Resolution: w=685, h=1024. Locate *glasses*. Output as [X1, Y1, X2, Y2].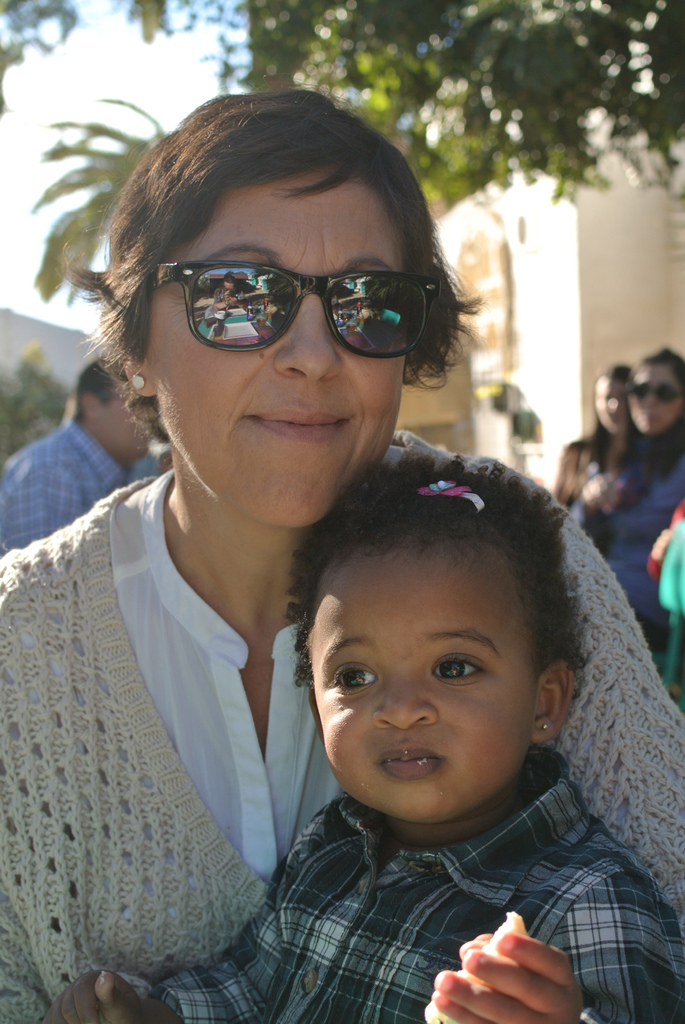
[146, 260, 443, 364].
